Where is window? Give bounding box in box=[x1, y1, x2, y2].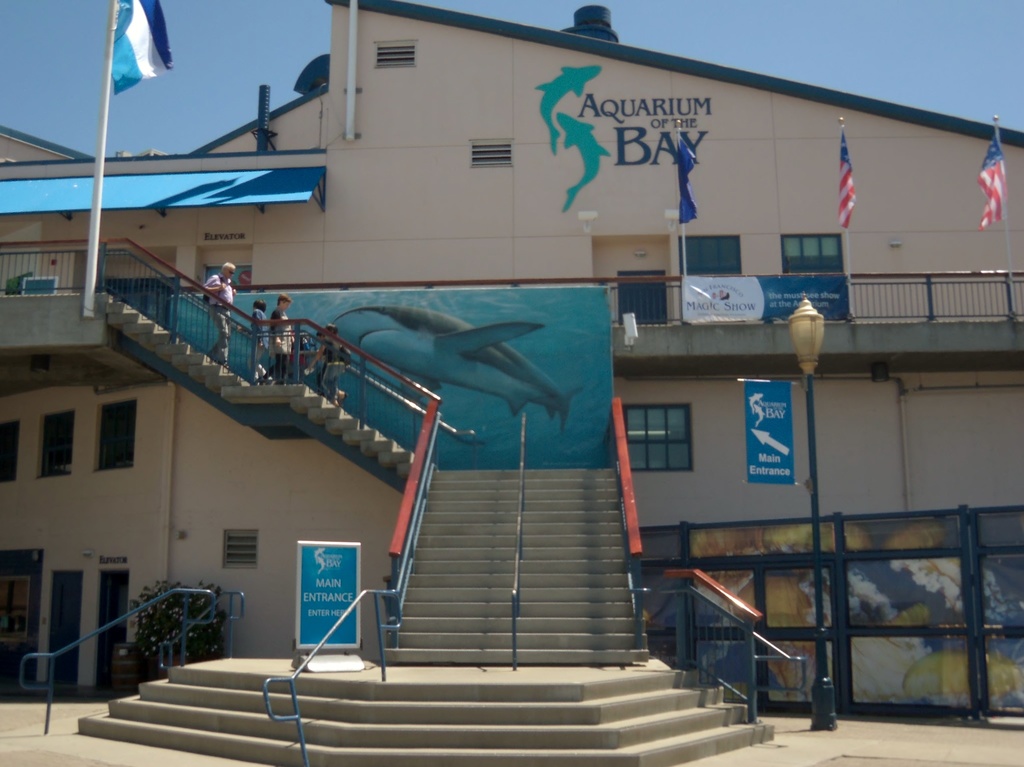
box=[37, 411, 81, 483].
